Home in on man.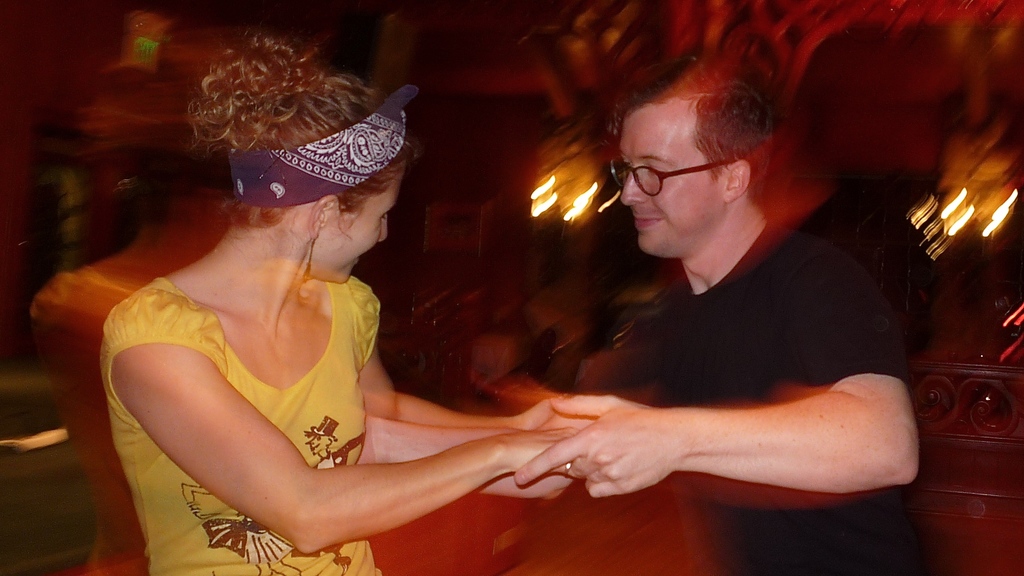
Homed in at box(356, 49, 939, 575).
